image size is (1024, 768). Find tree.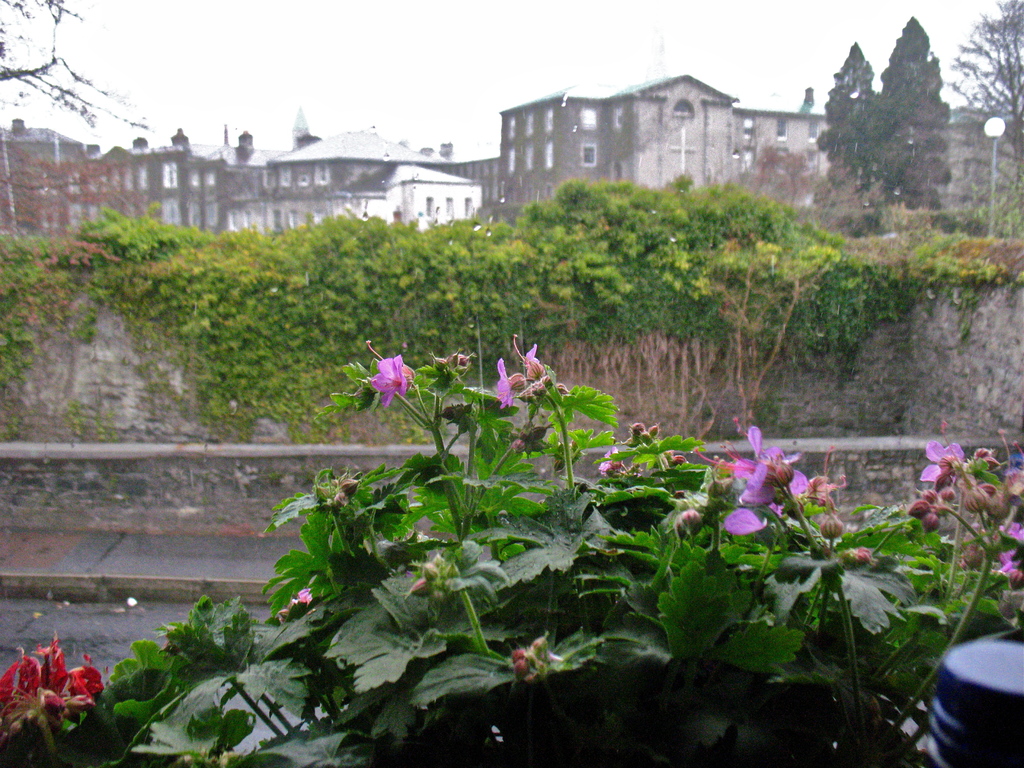
[left=862, top=13, right=947, bottom=221].
